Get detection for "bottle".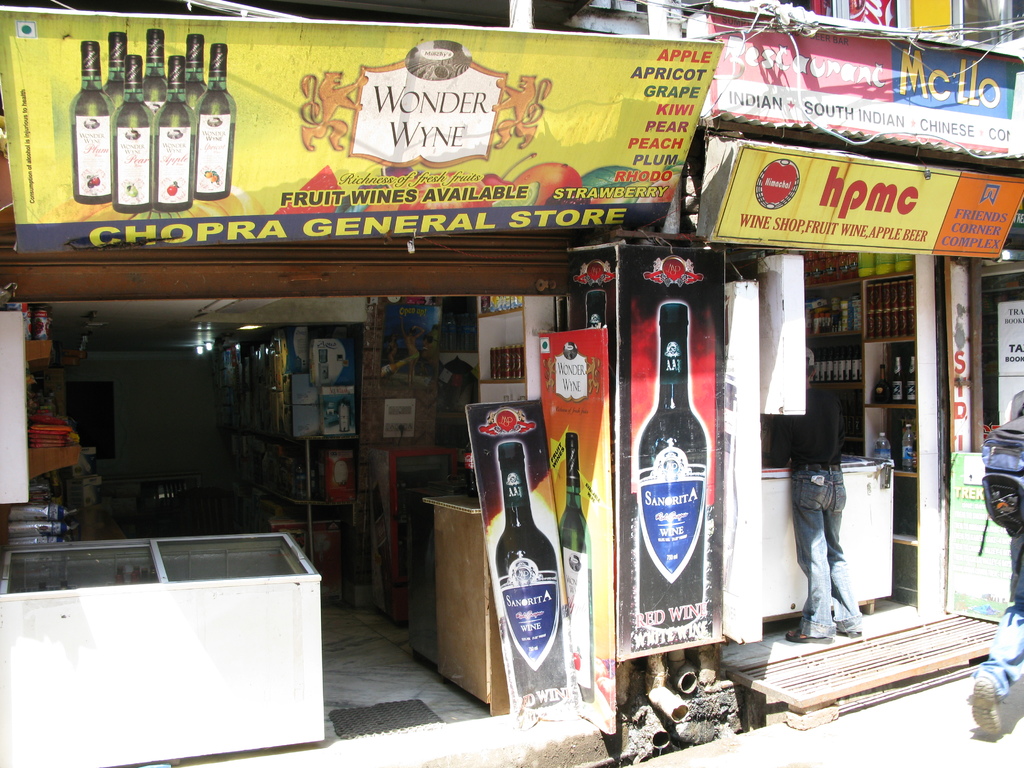
Detection: region(892, 354, 906, 405).
